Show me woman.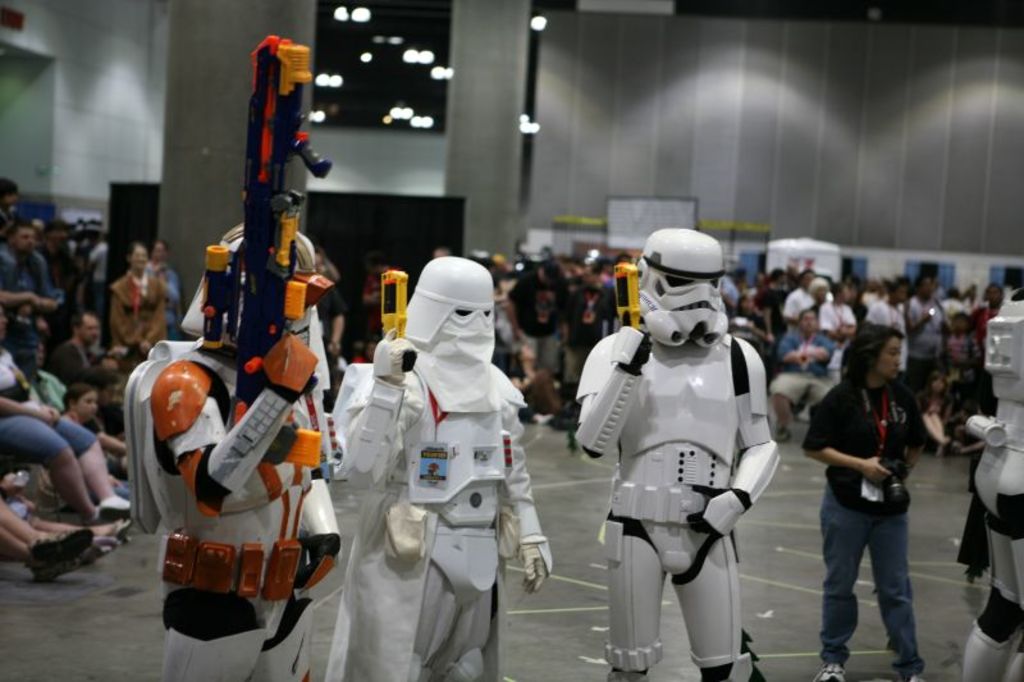
woman is here: [902,363,952,447].
